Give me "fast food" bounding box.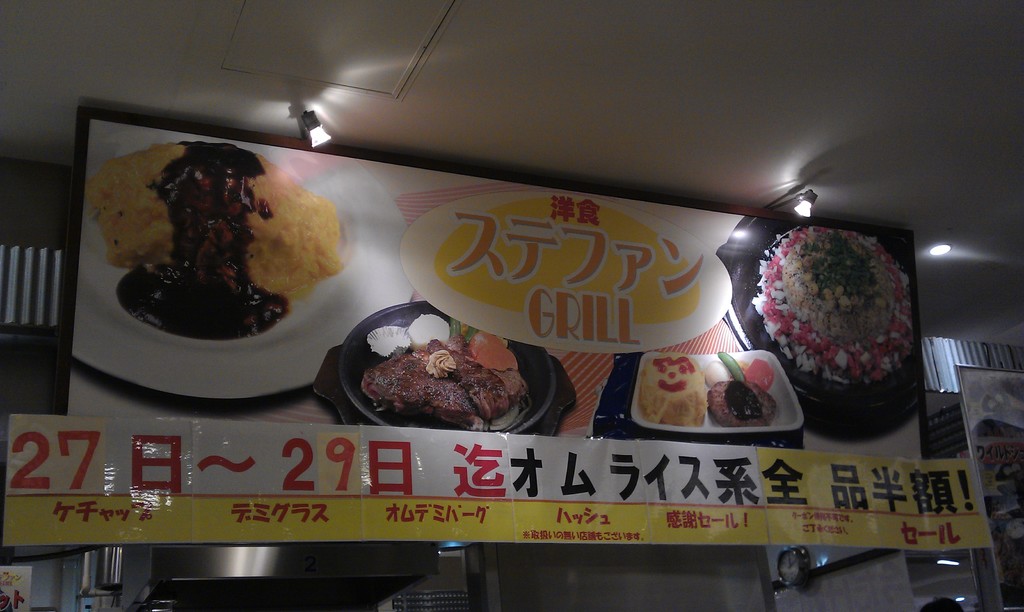
region(83, 140, 346, 340).
